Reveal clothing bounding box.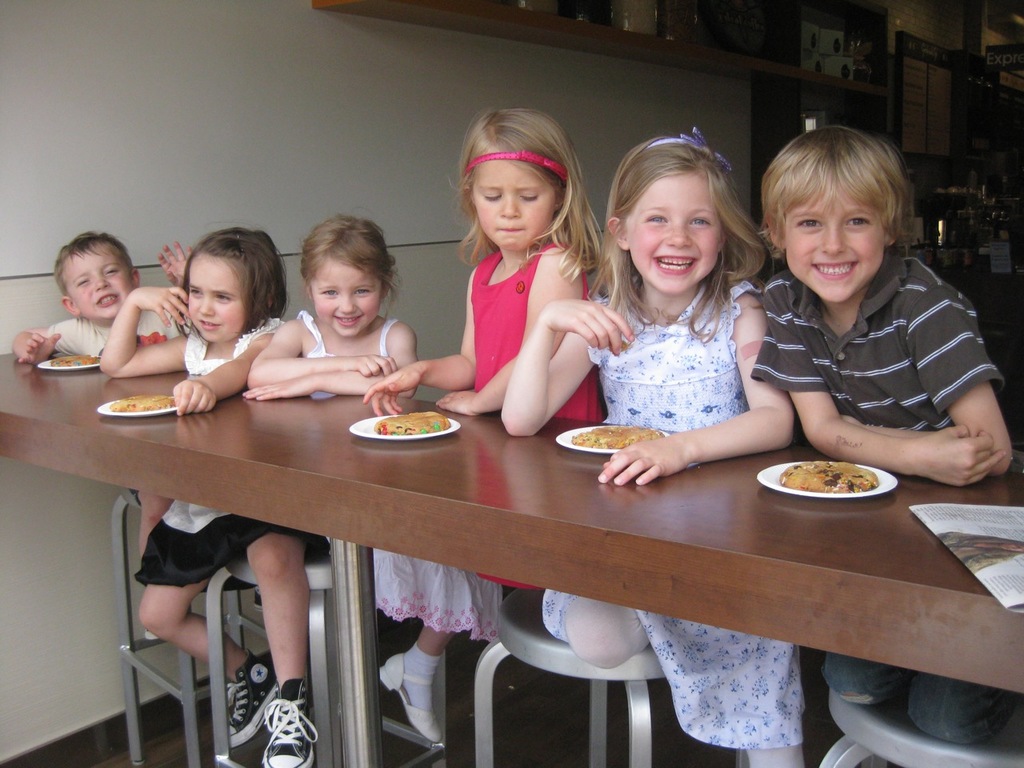
Revealed: select_region(51, 302, 167, 358).
